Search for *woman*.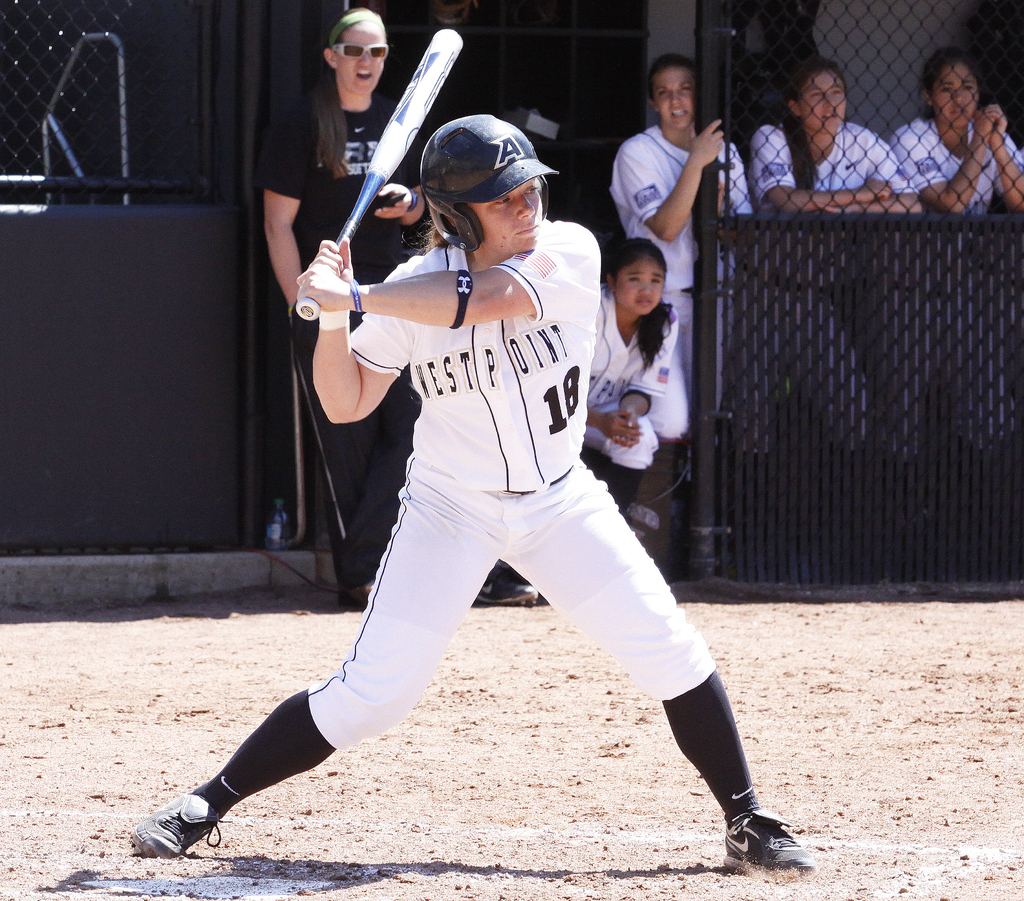
Found at 260, 6, 431, 600.
